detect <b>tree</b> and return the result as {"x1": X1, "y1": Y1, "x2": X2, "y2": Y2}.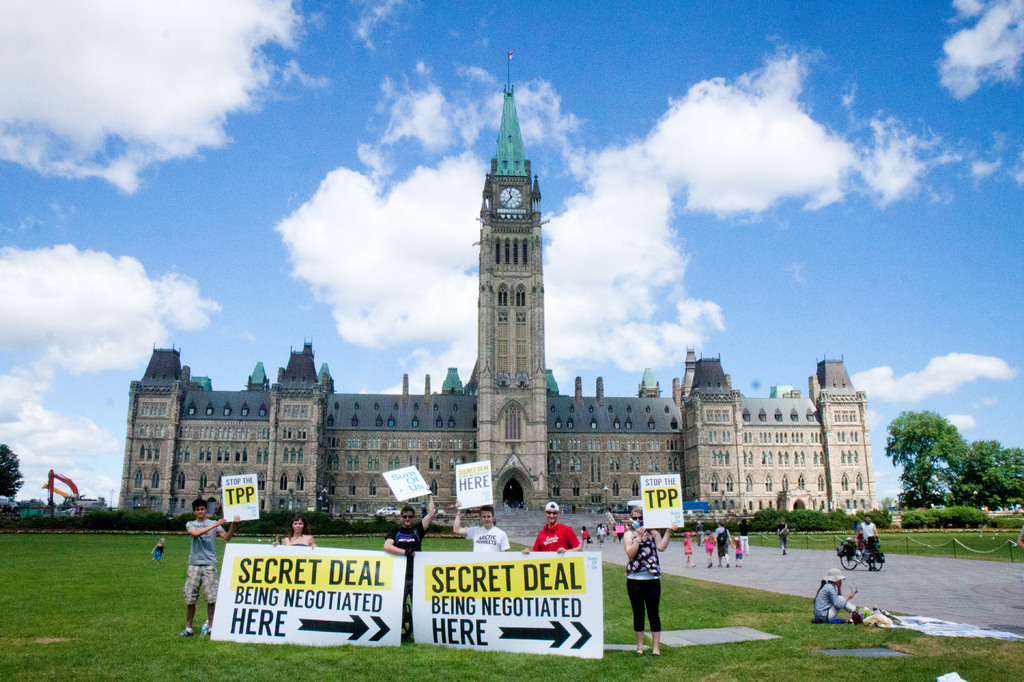
{"x1": 897, "y1": 394, "x2": 996, "y2": 548}.
